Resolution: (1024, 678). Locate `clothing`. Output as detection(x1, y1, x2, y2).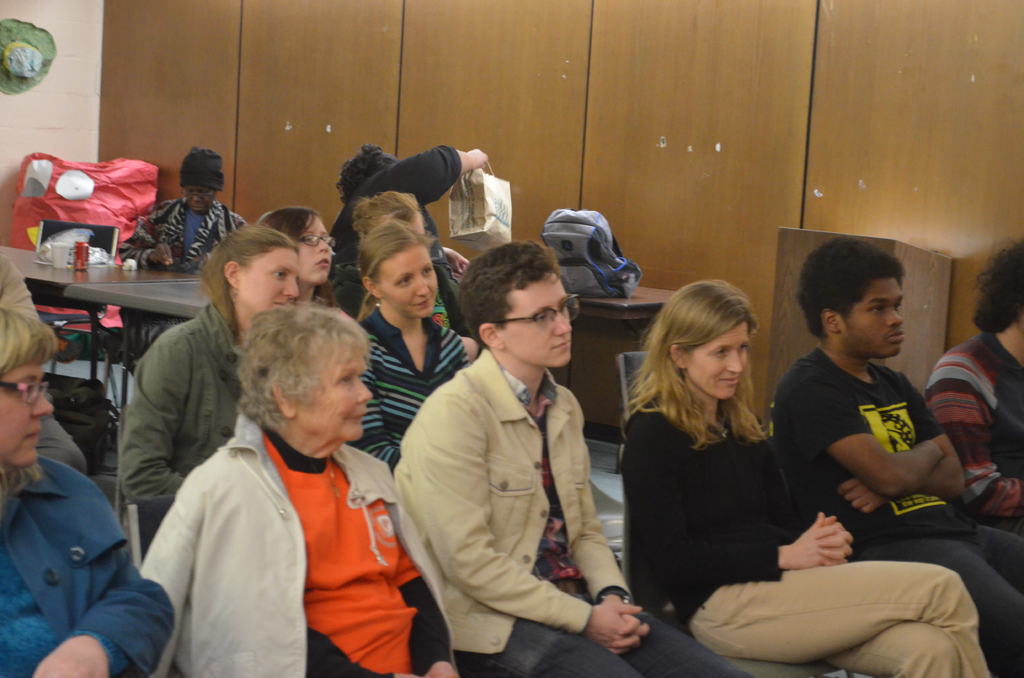
detection(383, 364, 768, 677).
